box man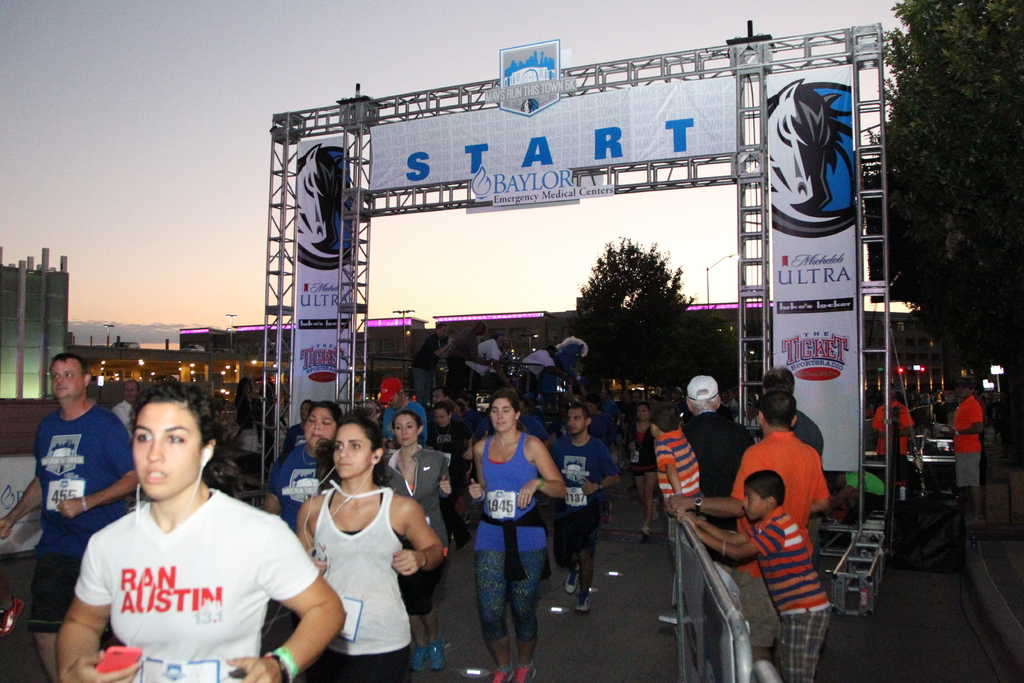
<box>0,350,143,682</box>
